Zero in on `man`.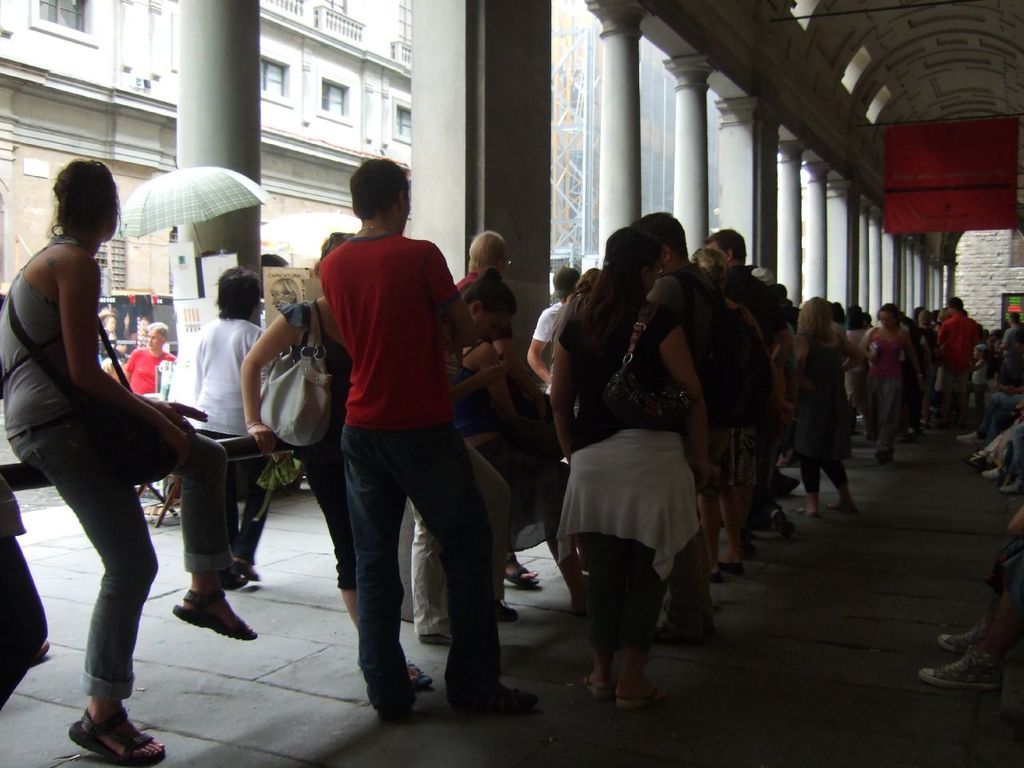
Zeroed in: (119,321,179,391).
